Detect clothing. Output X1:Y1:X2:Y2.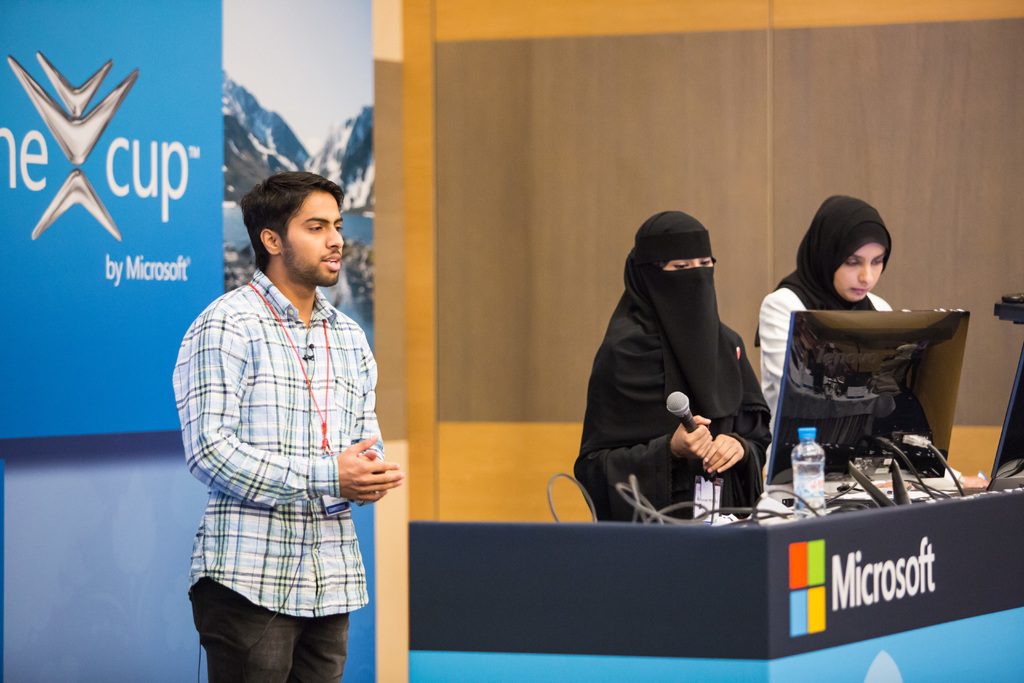
161:268:377:682.
